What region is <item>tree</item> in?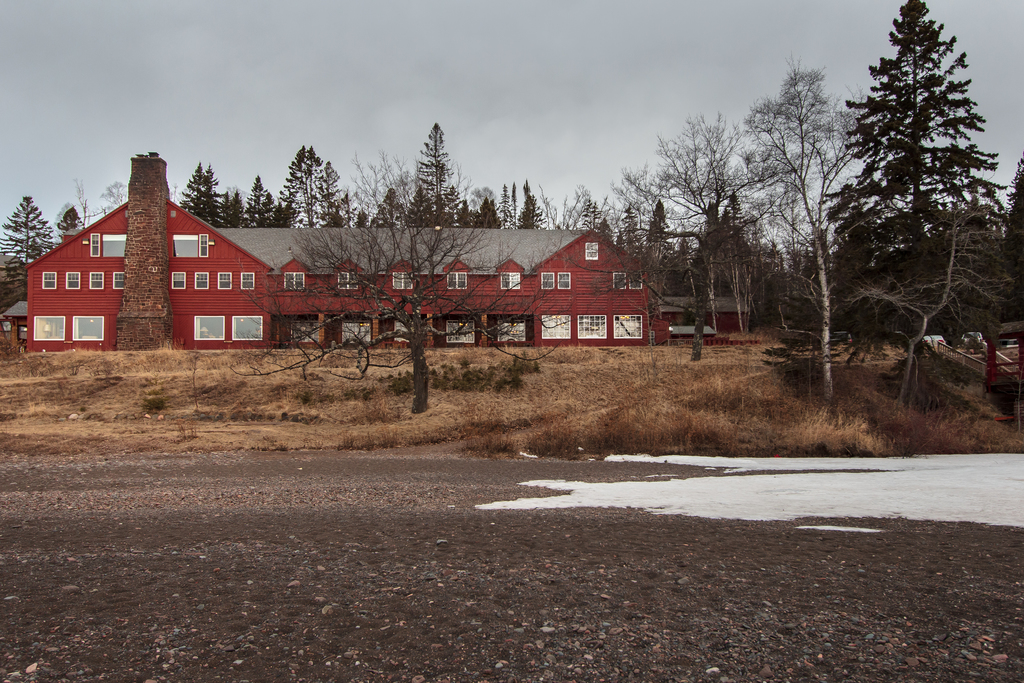
x1=610, y1=208, x2=636, y2=268.
